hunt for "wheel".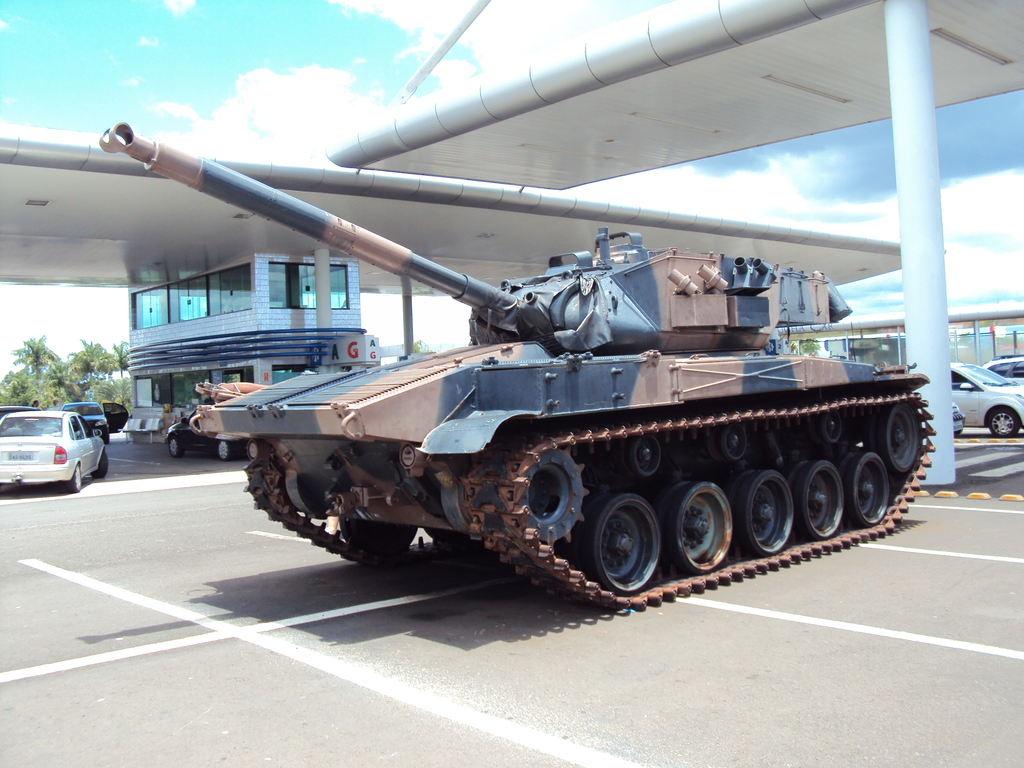
Hunted down at (732,458,803,552).
